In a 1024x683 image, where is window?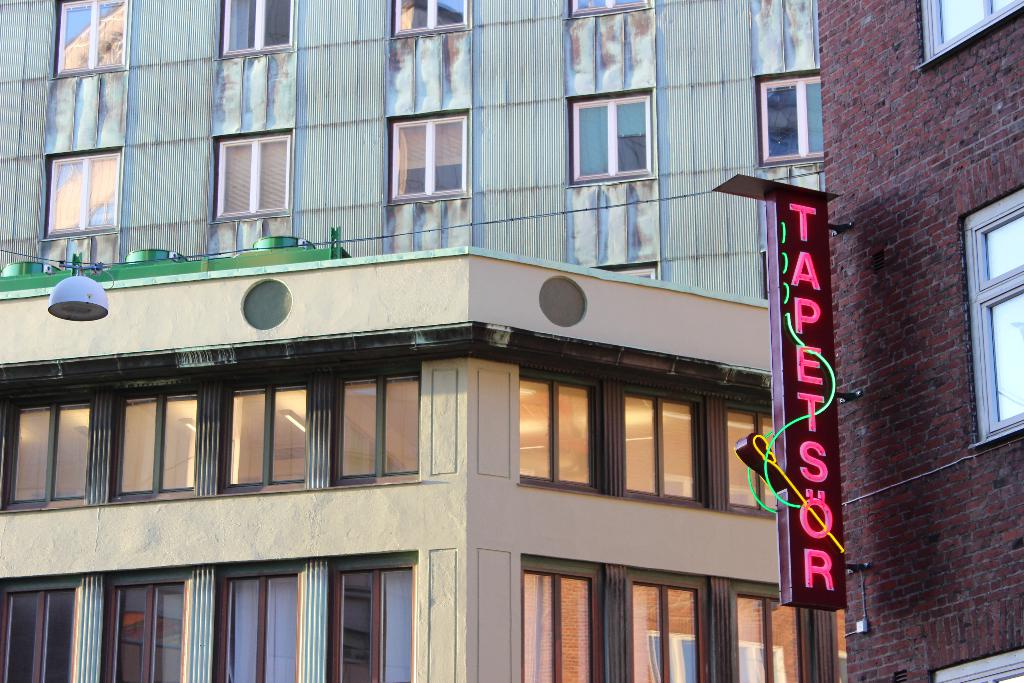
x1=324, y1=565, x2=416, y2=682.
